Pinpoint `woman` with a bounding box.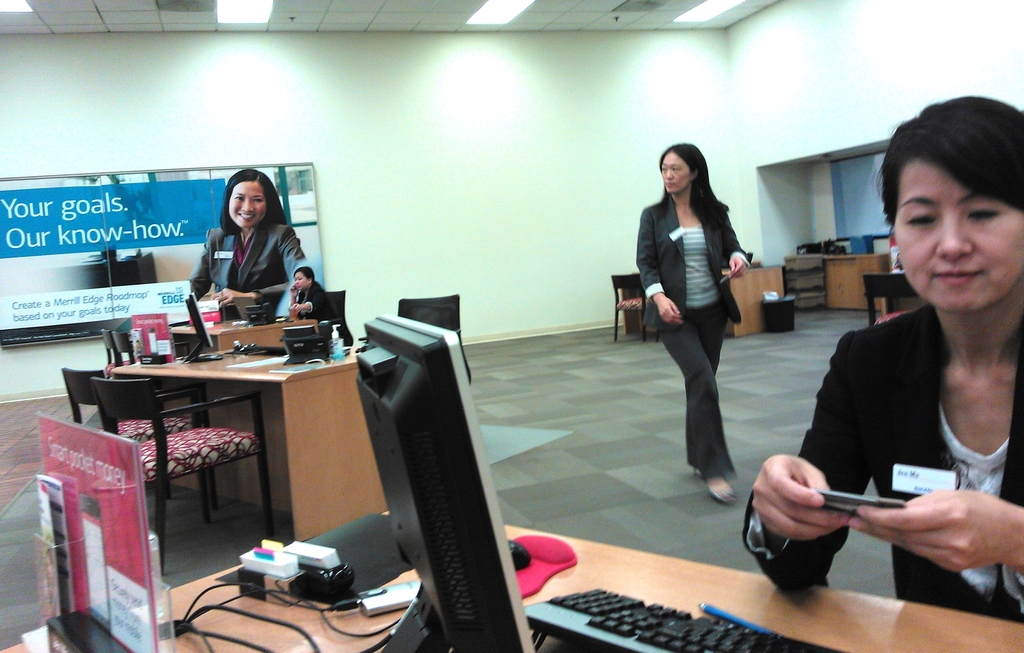
288 264 354 349.
